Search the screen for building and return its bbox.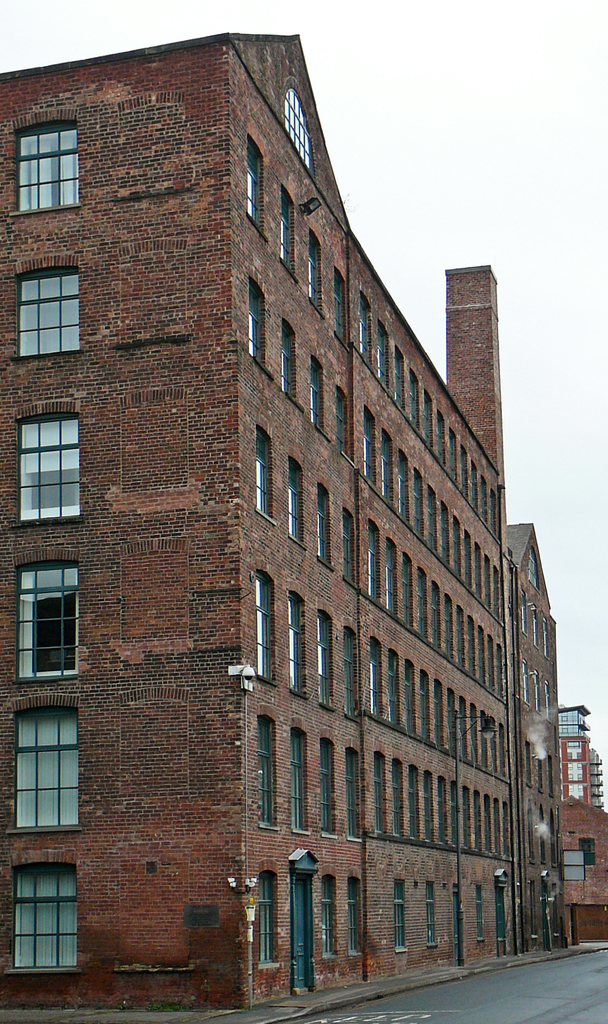
Found: 554, 806, 607, 943.
